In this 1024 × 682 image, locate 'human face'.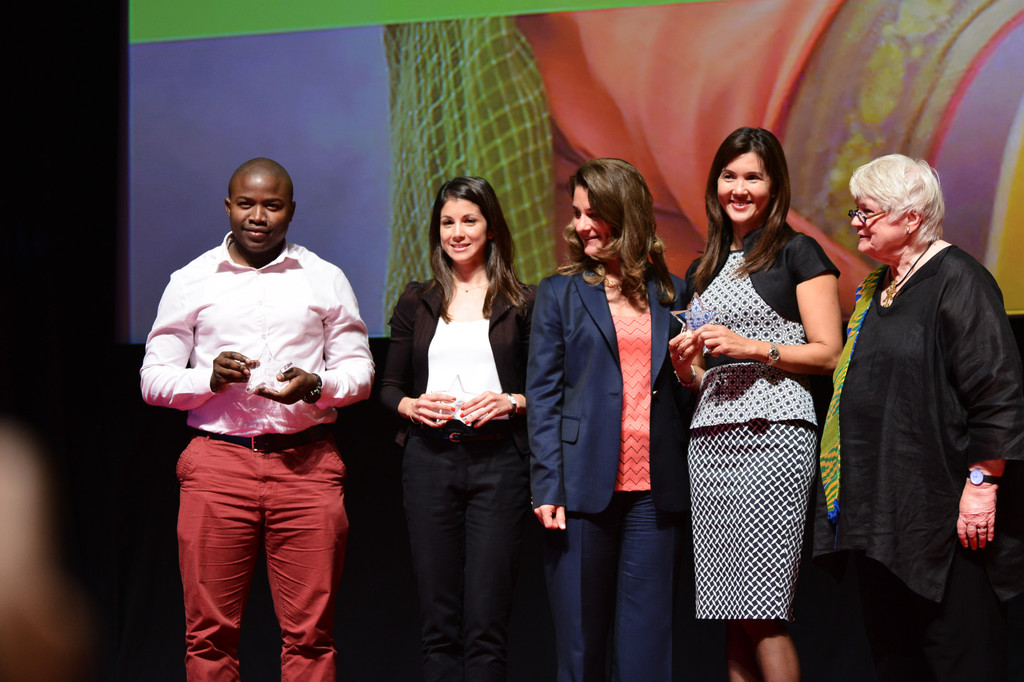
Bounding box: [231, 171, 289, 254].
